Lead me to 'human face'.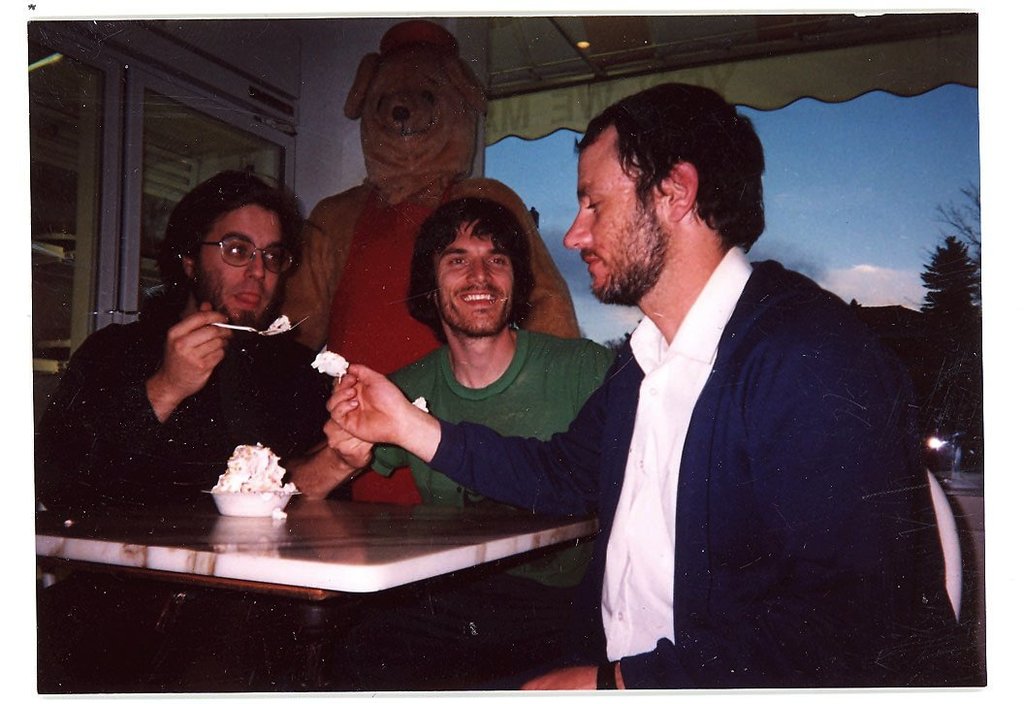
Lead to [left=191, top=206, right=281, bottom=325].
